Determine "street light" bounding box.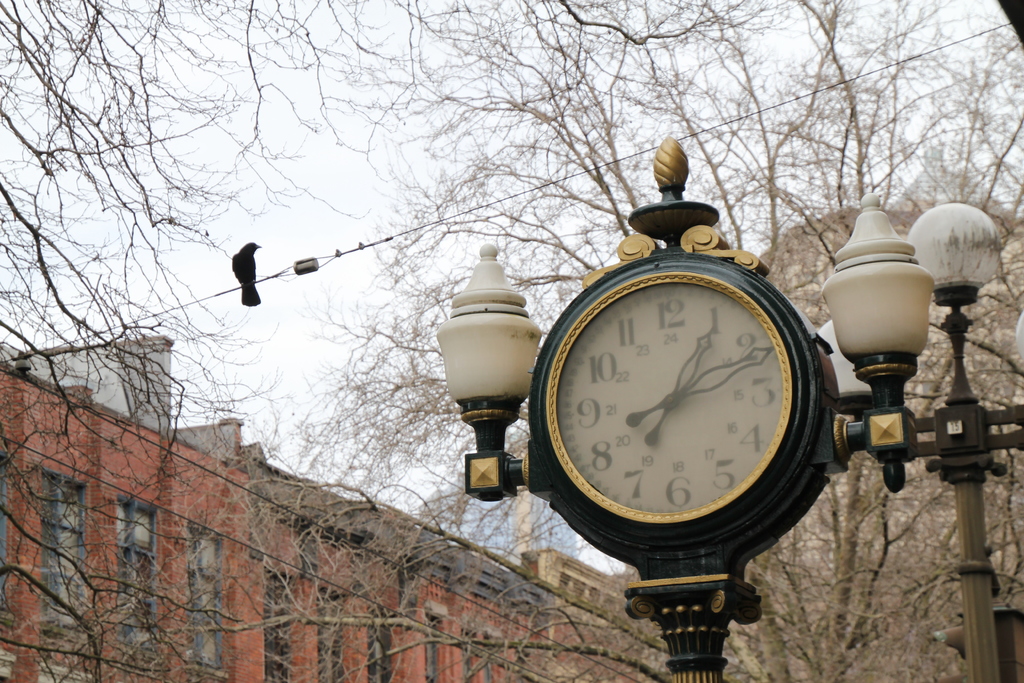
Determined: detection(435, 136, 937, 682).
